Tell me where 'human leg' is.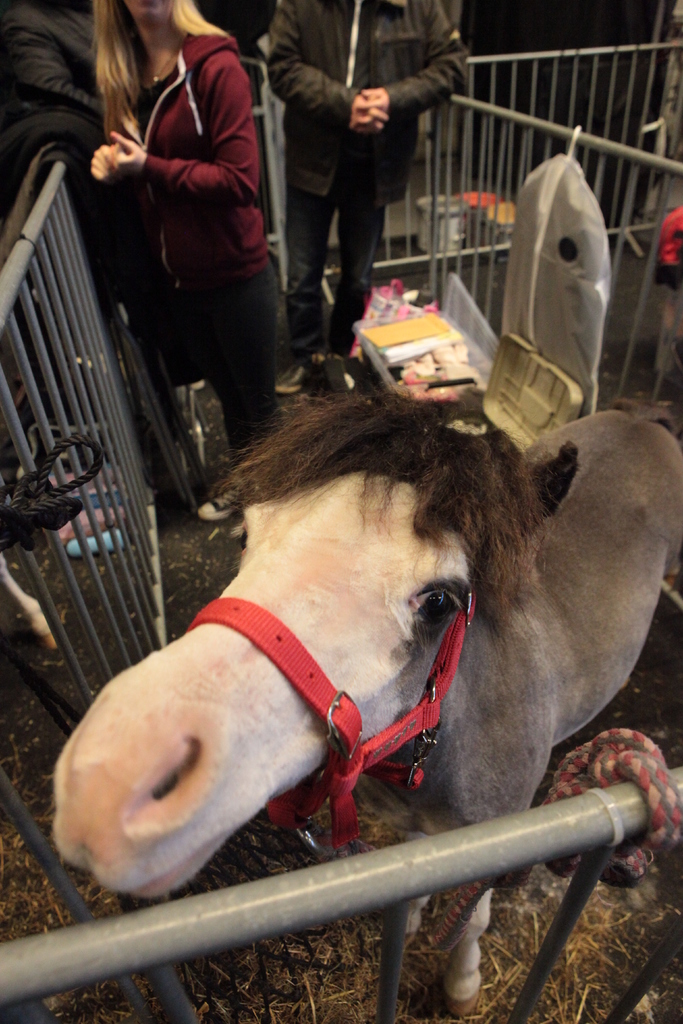
'human leg' is at <region>182, 272, 265, 431</region>.
